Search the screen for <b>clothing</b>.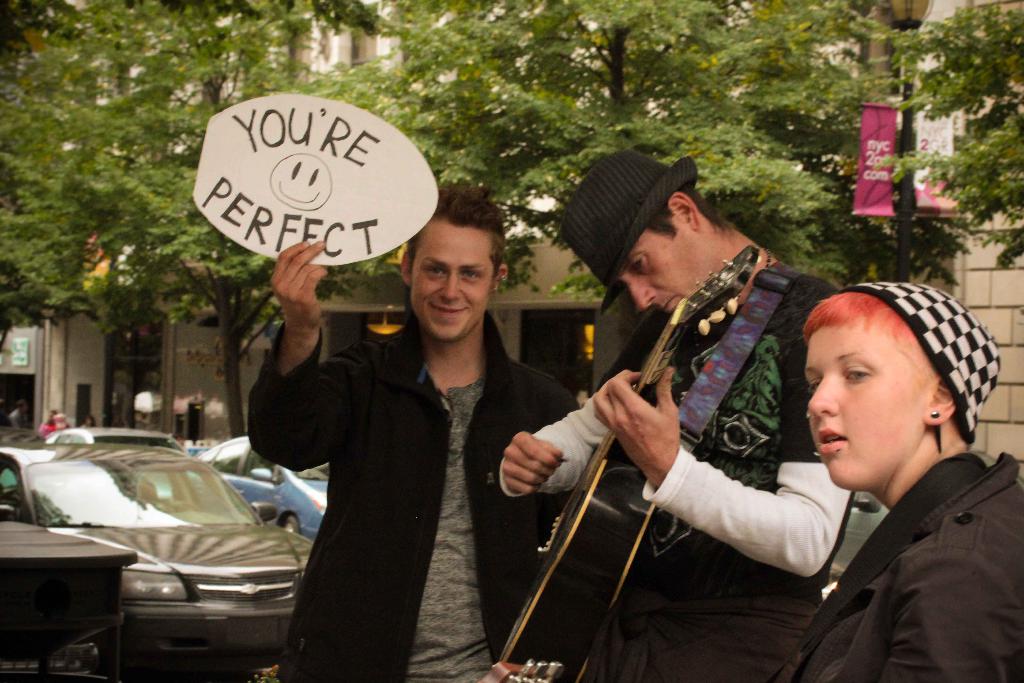
Found at pyautogui.locateOnScreen(244, 313, 572, 682).
